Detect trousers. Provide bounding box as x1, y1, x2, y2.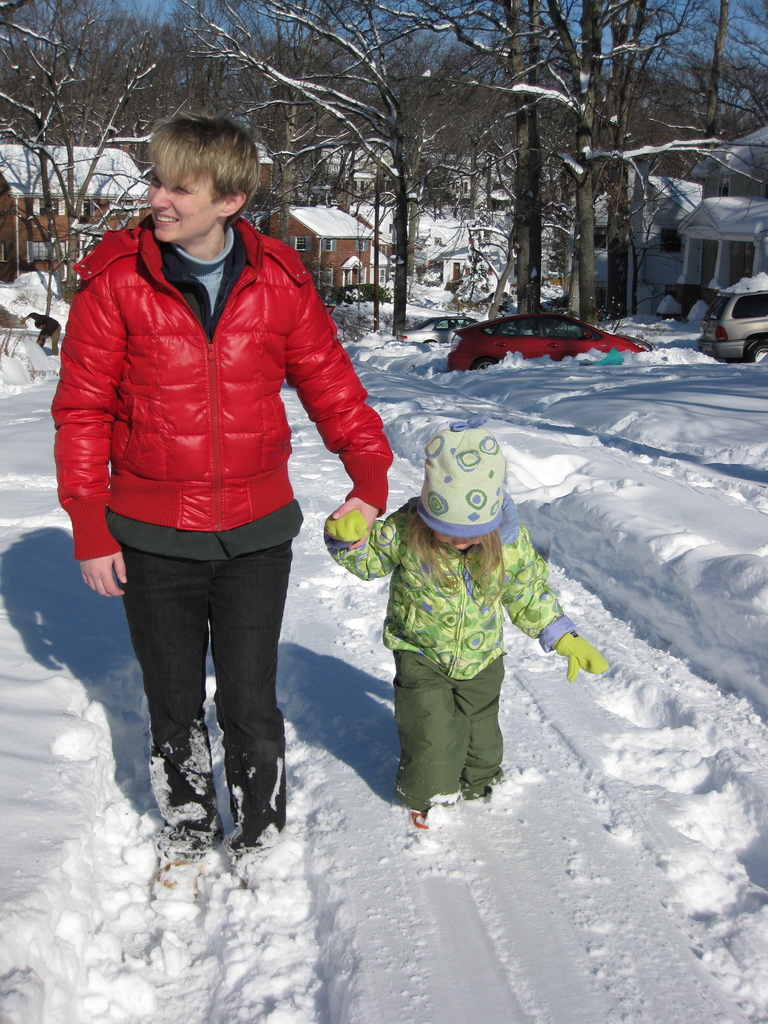
128, 529, 299, 839.
